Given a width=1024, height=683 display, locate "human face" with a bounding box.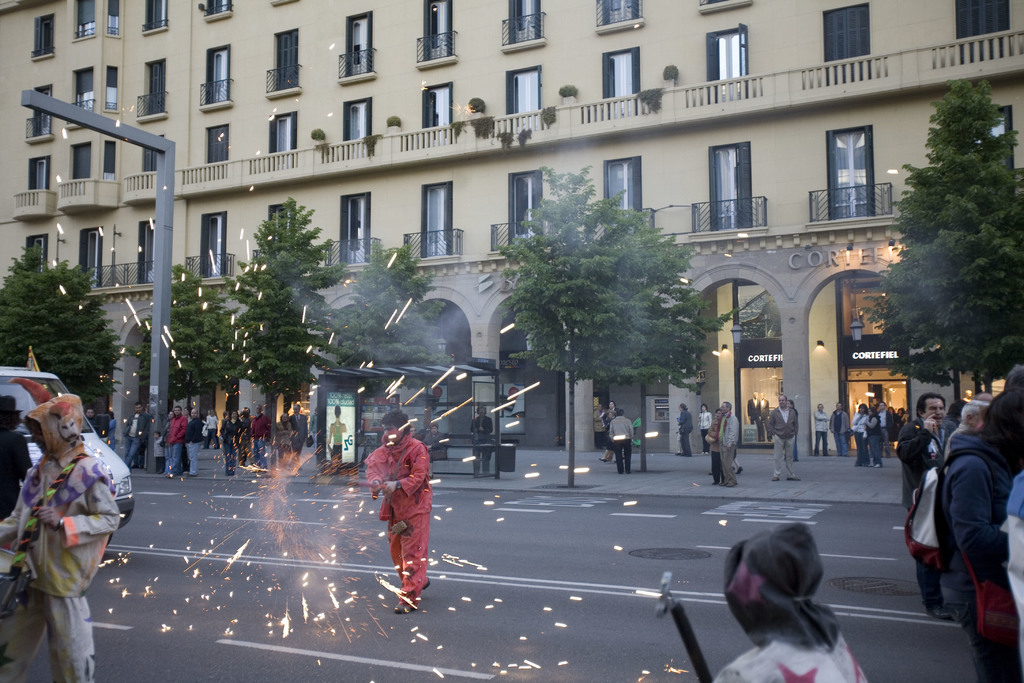
Located: region(136, 404, 141, 412).
